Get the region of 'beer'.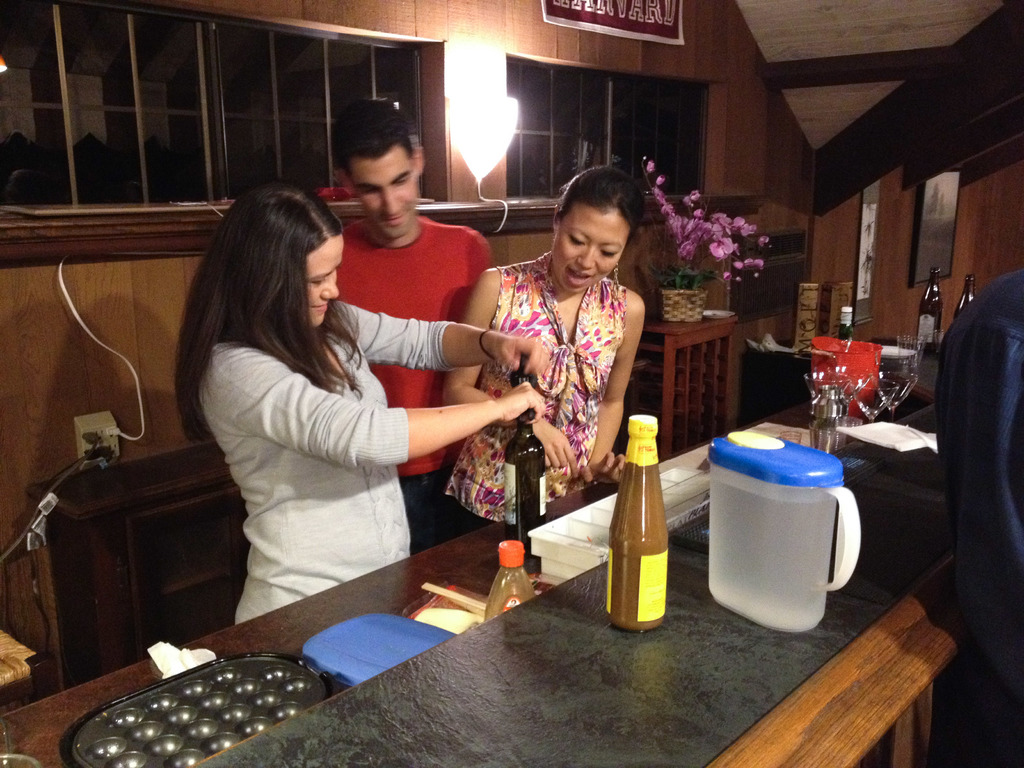
left=500, top=409, right=545, bottom=554.
